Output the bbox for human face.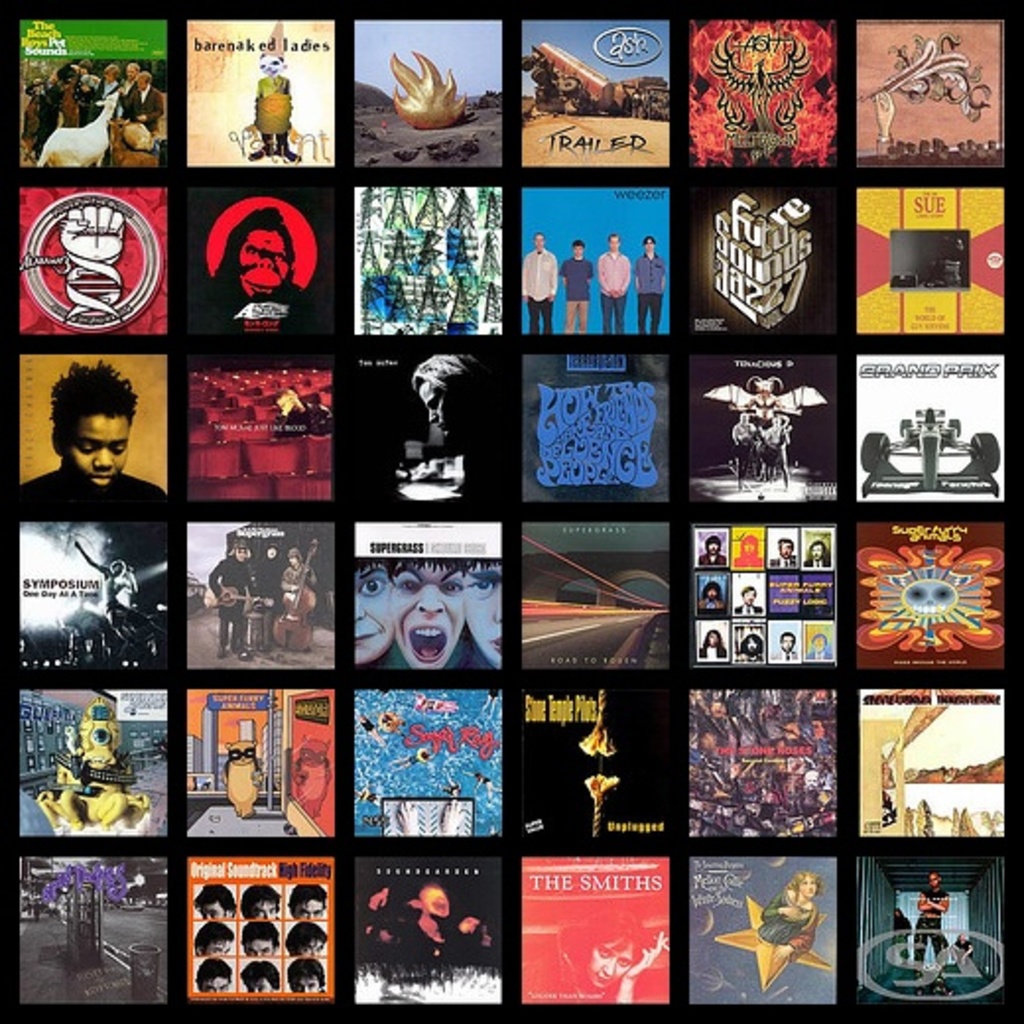
[303, 396, 323, 414].
